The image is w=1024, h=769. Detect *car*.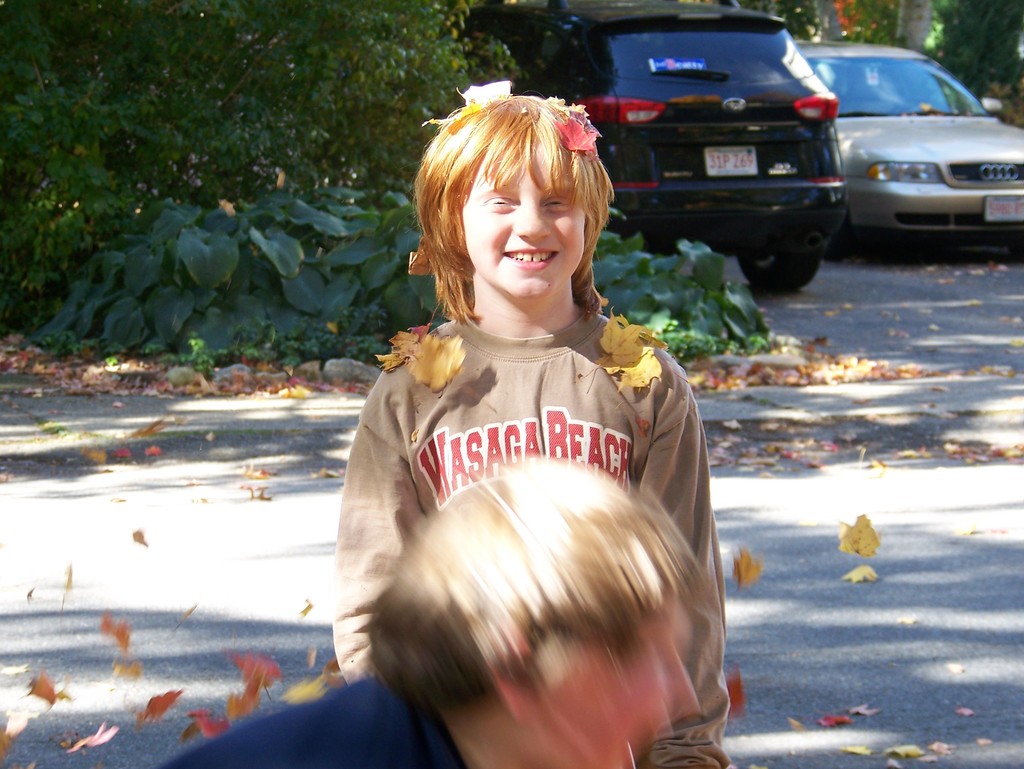
Detection: bbox(452, 0, 847, 286).
